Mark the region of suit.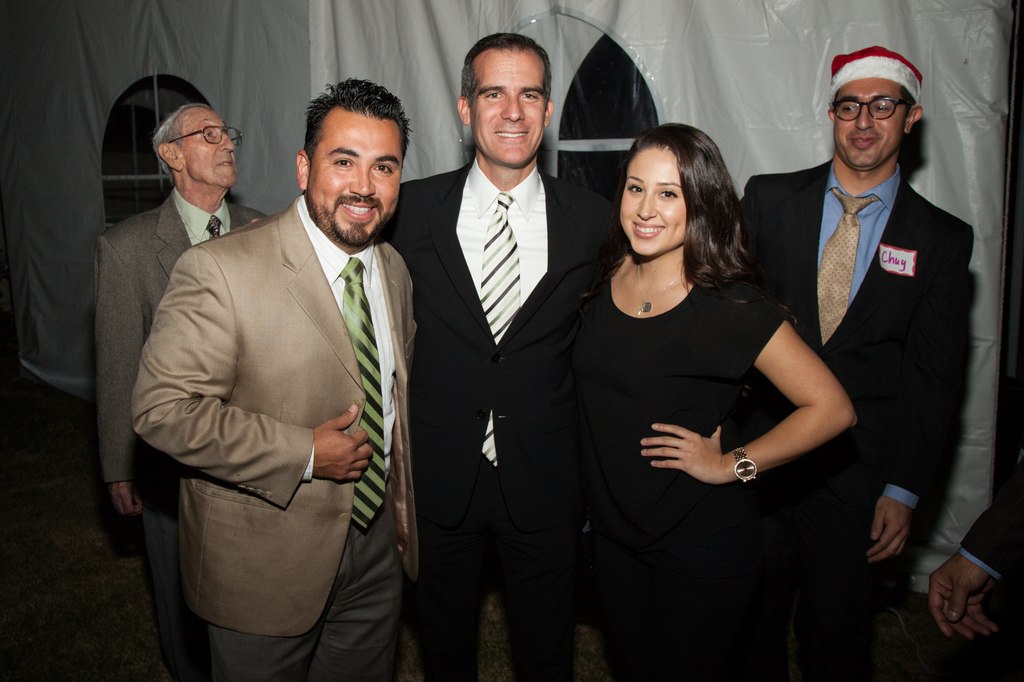
Region: region(731, 157, 976, 681).
